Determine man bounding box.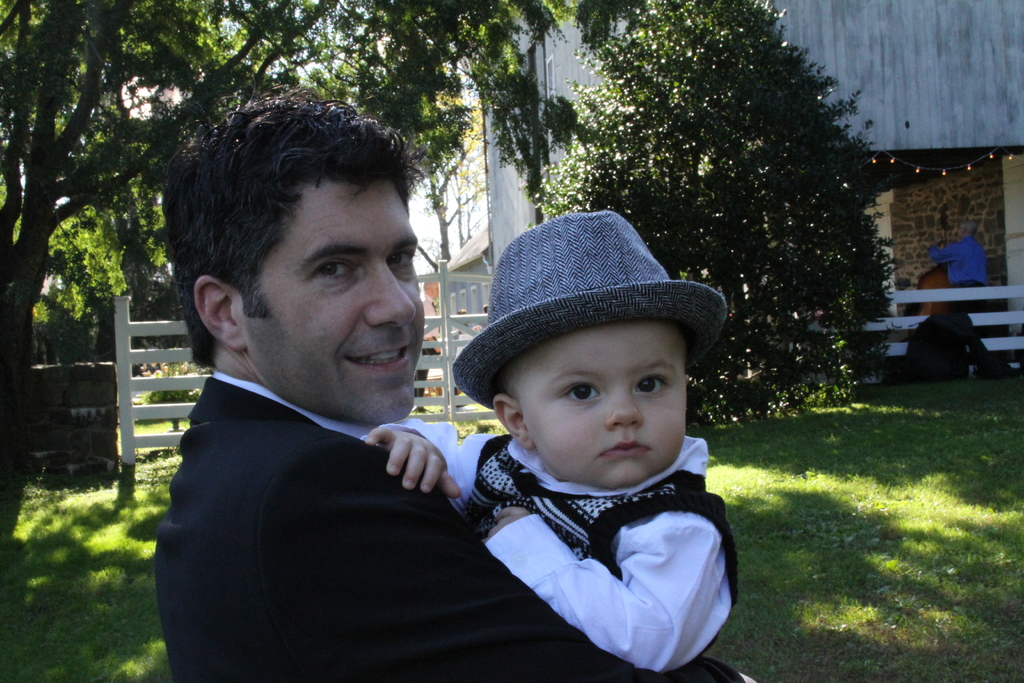
Determined: {"x1": 124, "y1": 113, "x2": 560, "y2": 673}.
